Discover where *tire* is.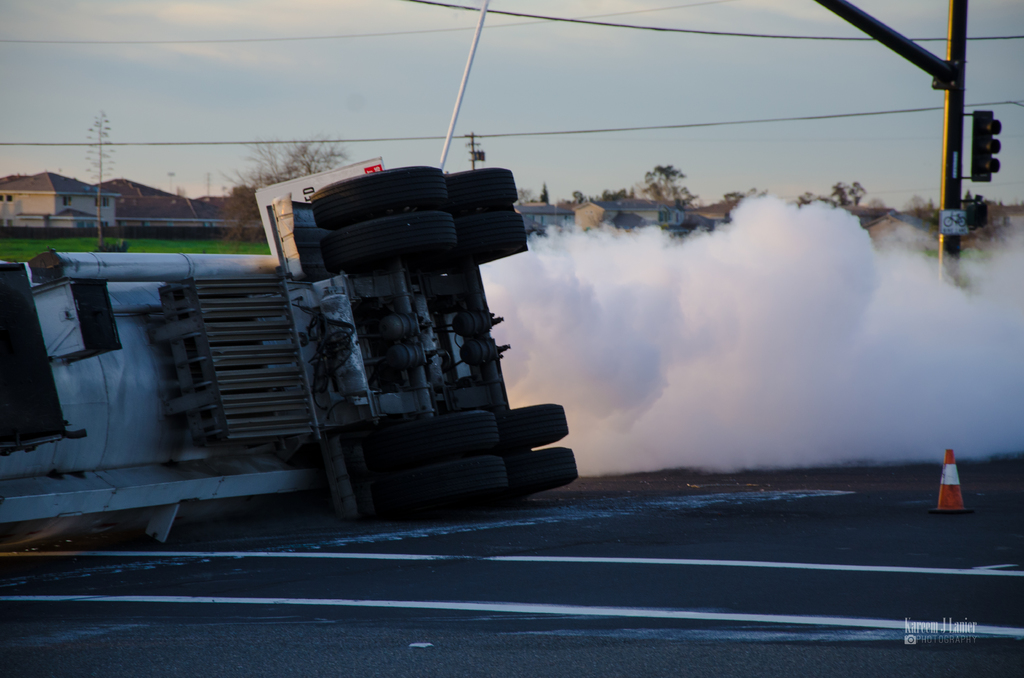
Discovered at 387 454 510 516.
